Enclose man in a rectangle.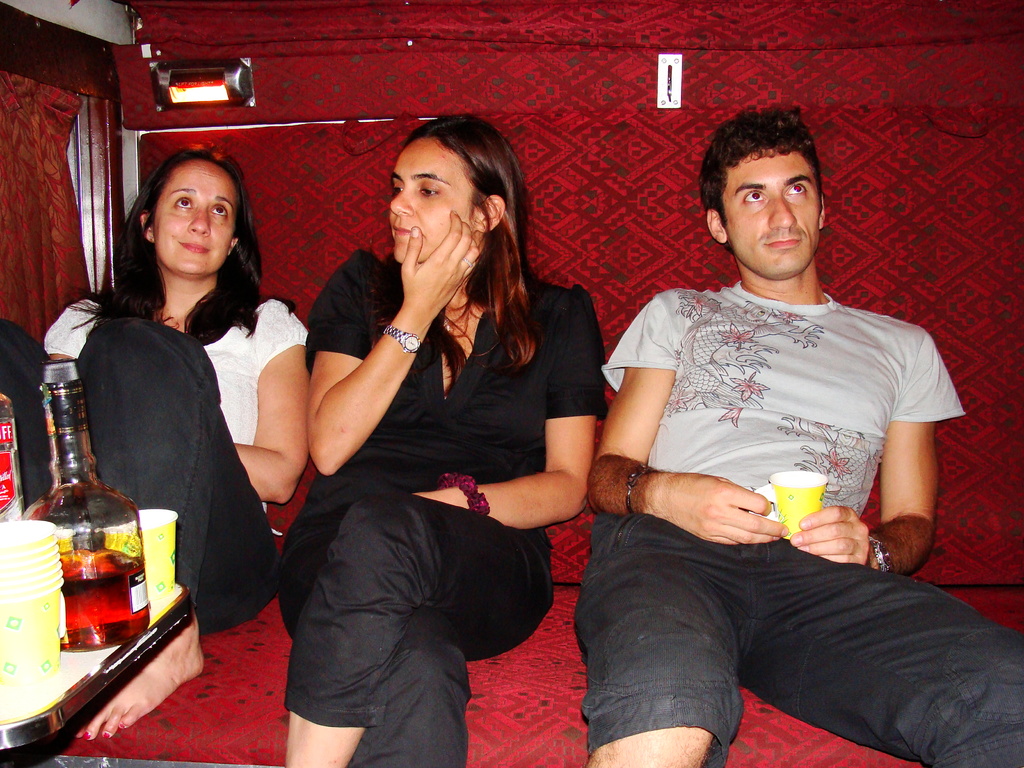
bbox=[573, 98, 1023, 767].
